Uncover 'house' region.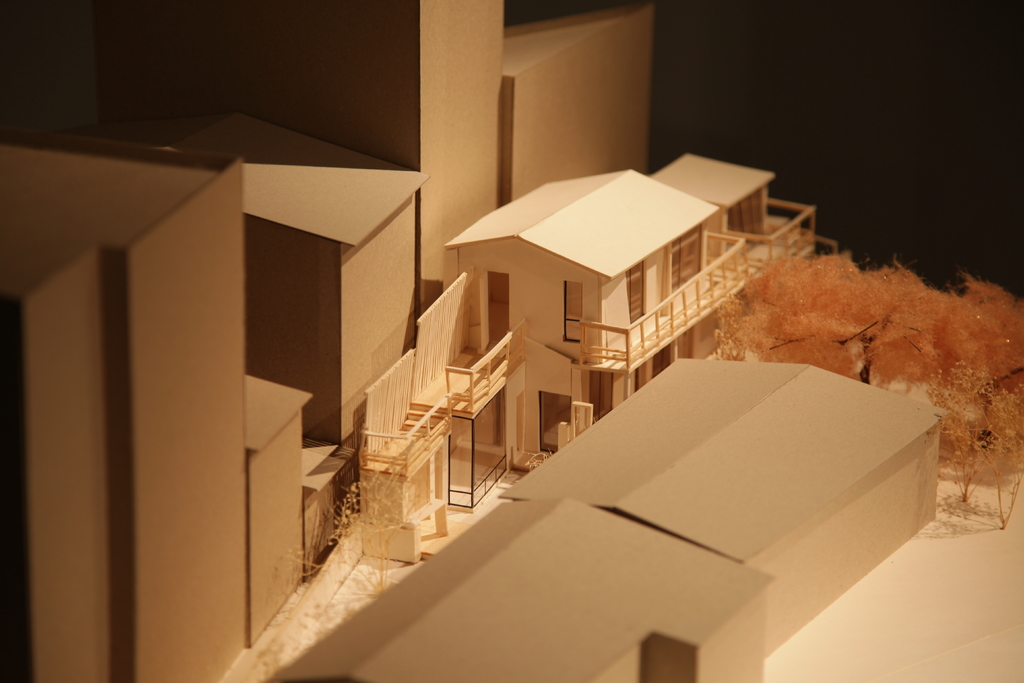
Uncovered: select_region(454, 151, 830, 468).
